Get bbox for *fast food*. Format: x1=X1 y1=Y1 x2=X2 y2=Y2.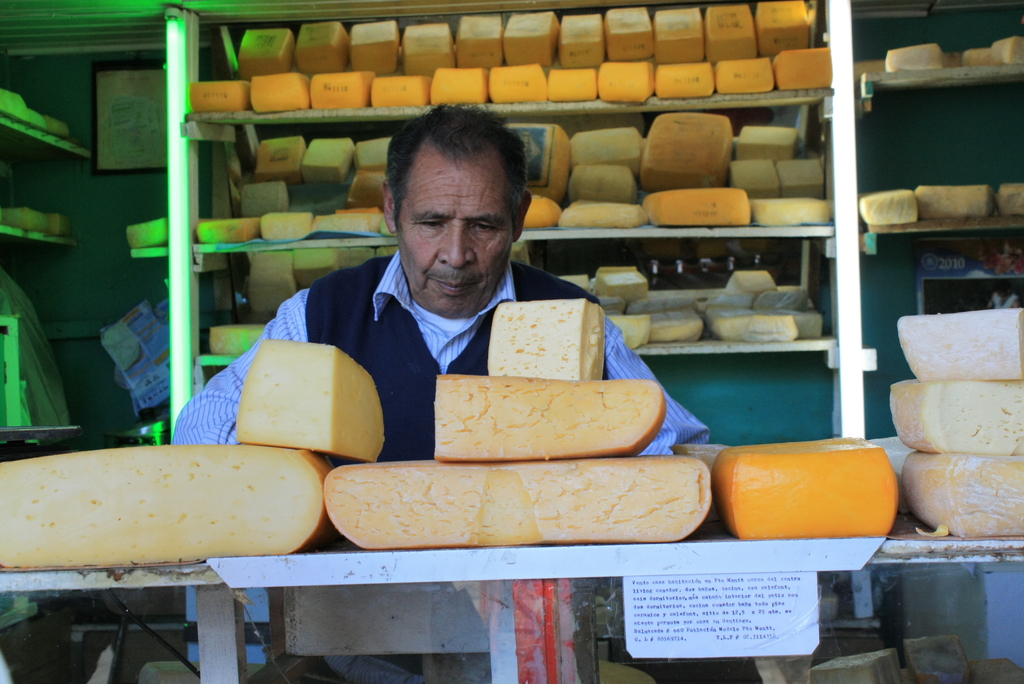
x1=374 y1=70 x2=431 y2=119.
